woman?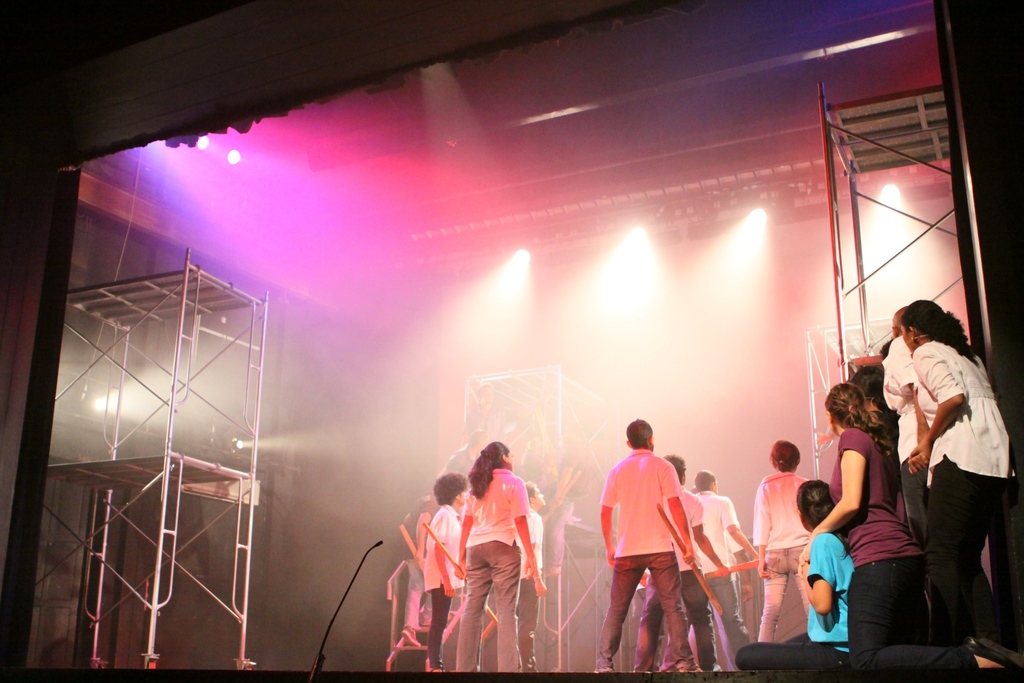
pyautogui.locateOnScreen(736, 477, 856, 672)
